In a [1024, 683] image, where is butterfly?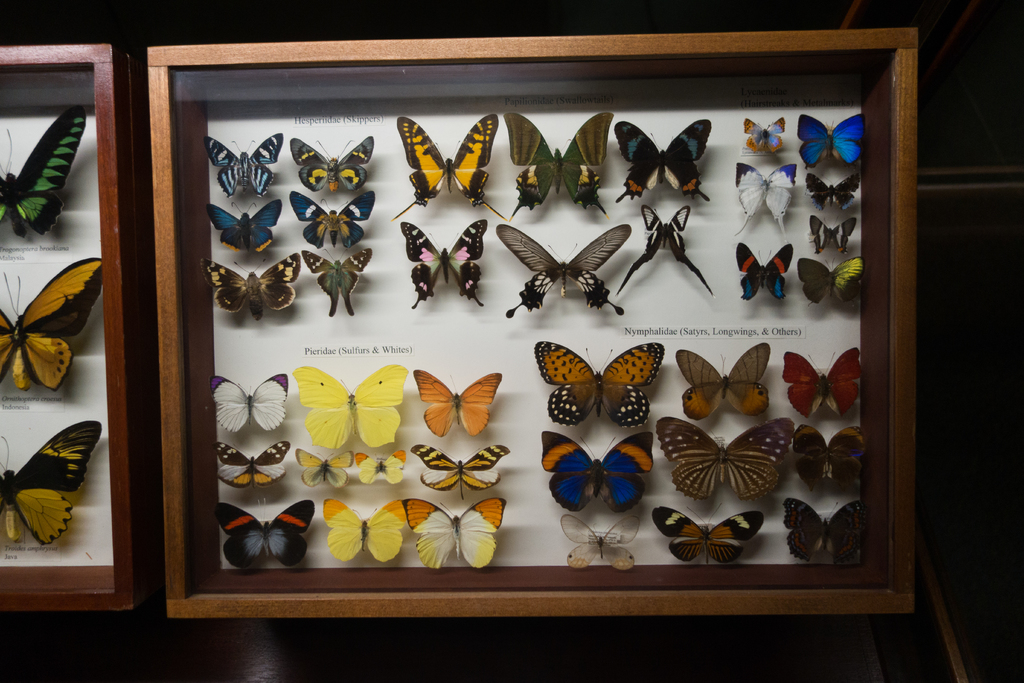
x1=655, y1=415, x2=799, y2=504.
